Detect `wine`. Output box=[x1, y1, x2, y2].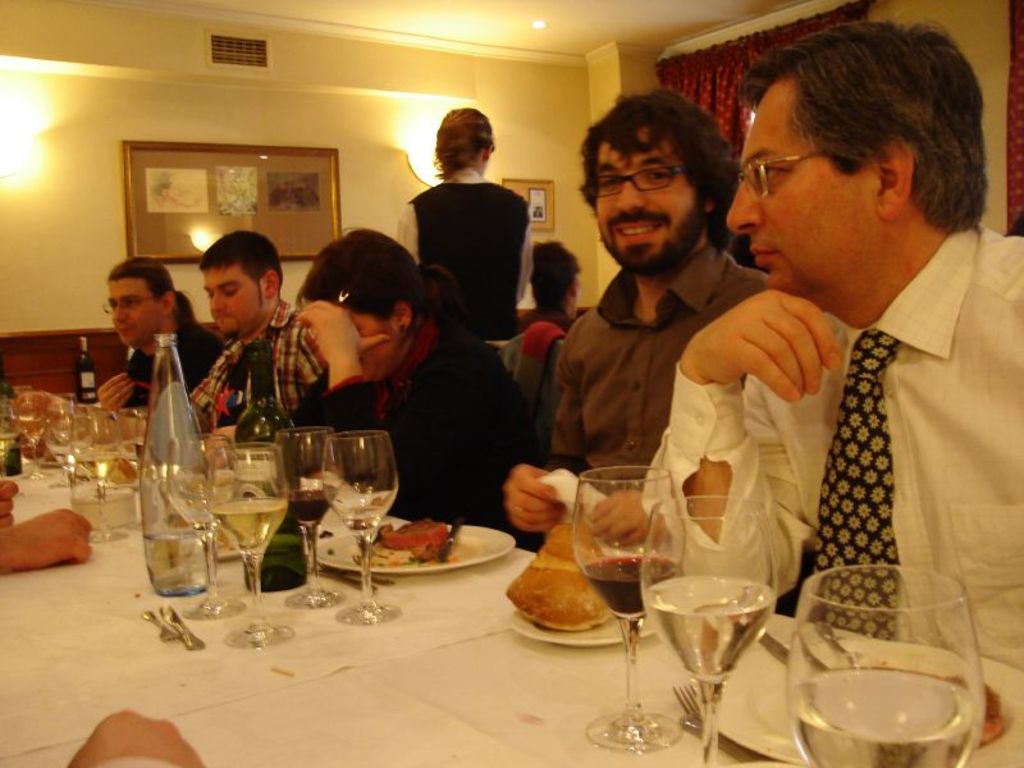
box=[282, 486, 326, 525].
